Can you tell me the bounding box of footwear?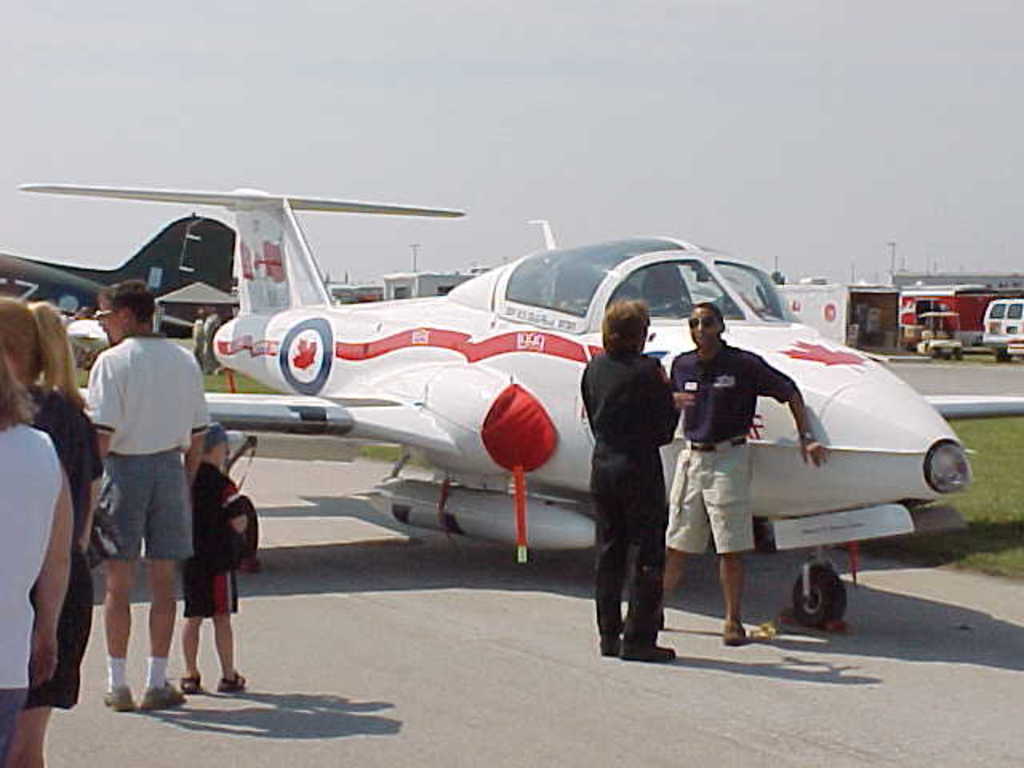
(left=618, top=638, right=680, bottom=664).
